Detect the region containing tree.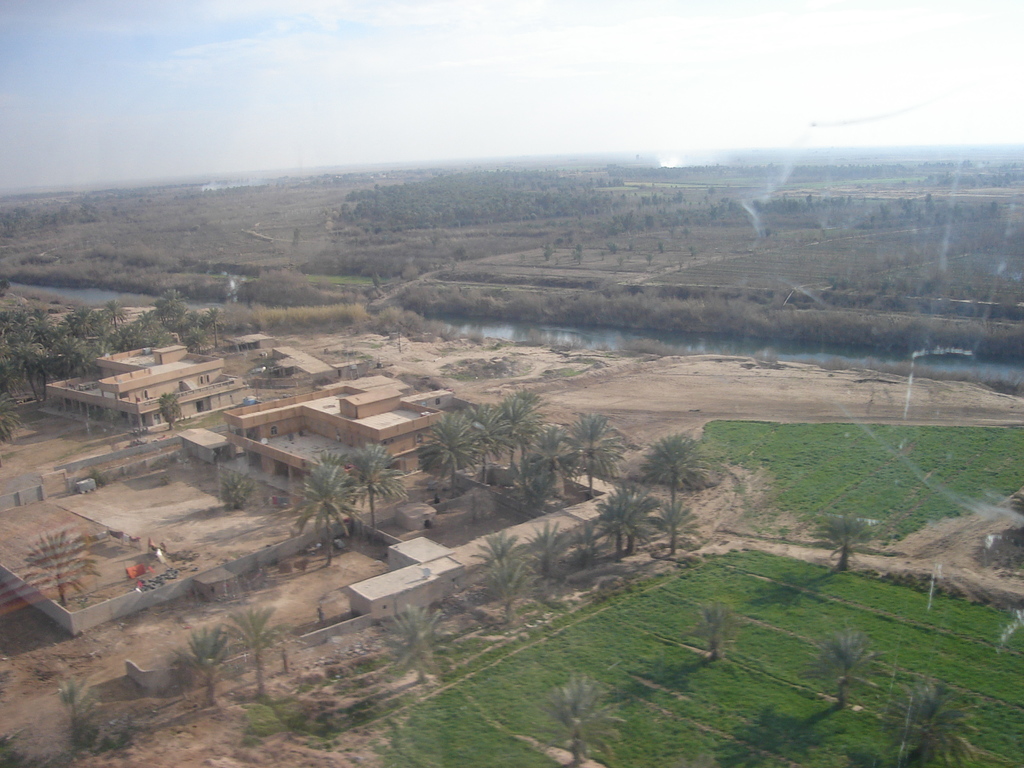
BBox(57, 678, 99, 749).
